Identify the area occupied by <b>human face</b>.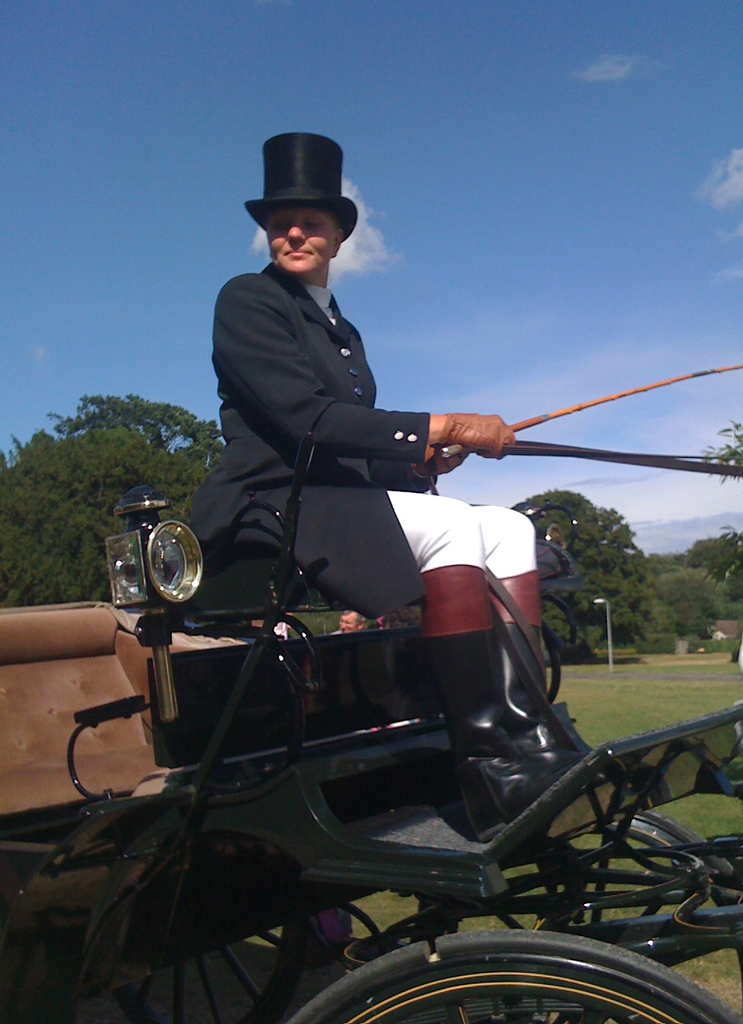
Area: (263, 209, 344, 270).
